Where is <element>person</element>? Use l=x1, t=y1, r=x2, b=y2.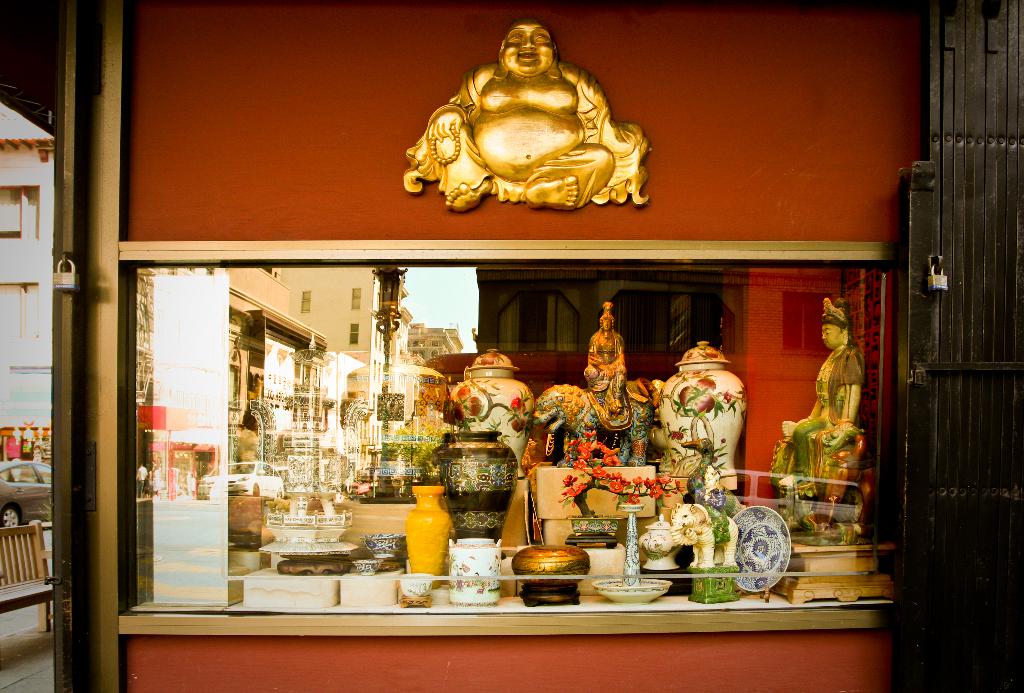
l=580, t=297, r=636, b=414.
